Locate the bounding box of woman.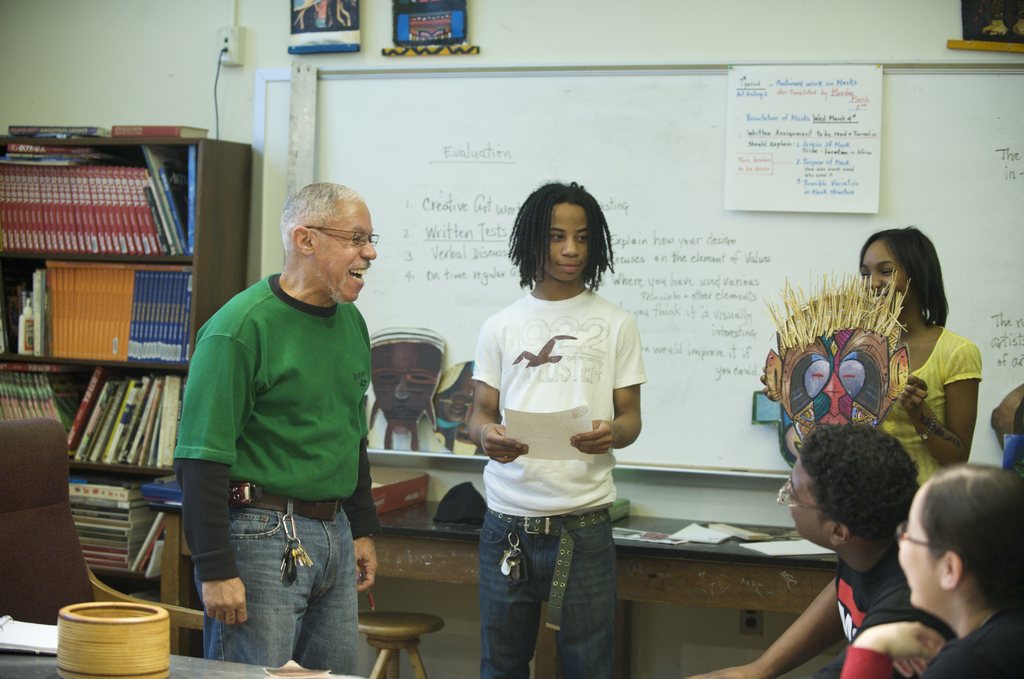
Bounding box: l=837, t=466, r=1023, b=678.
